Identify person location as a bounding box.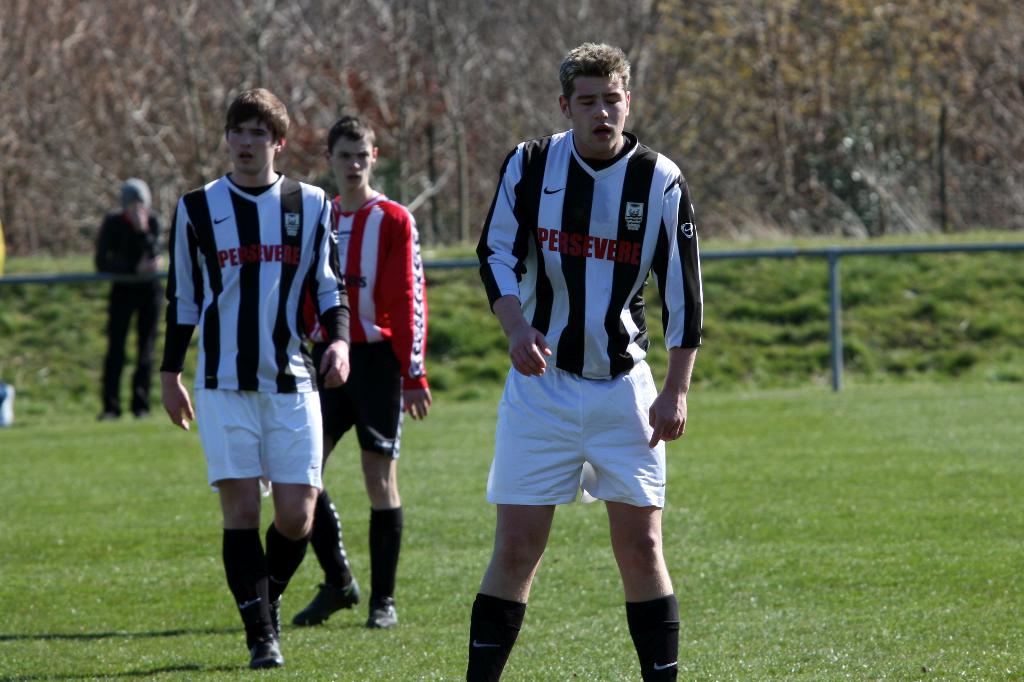
pyautogui.locateOnScreen(284, 118, 433, 630).
